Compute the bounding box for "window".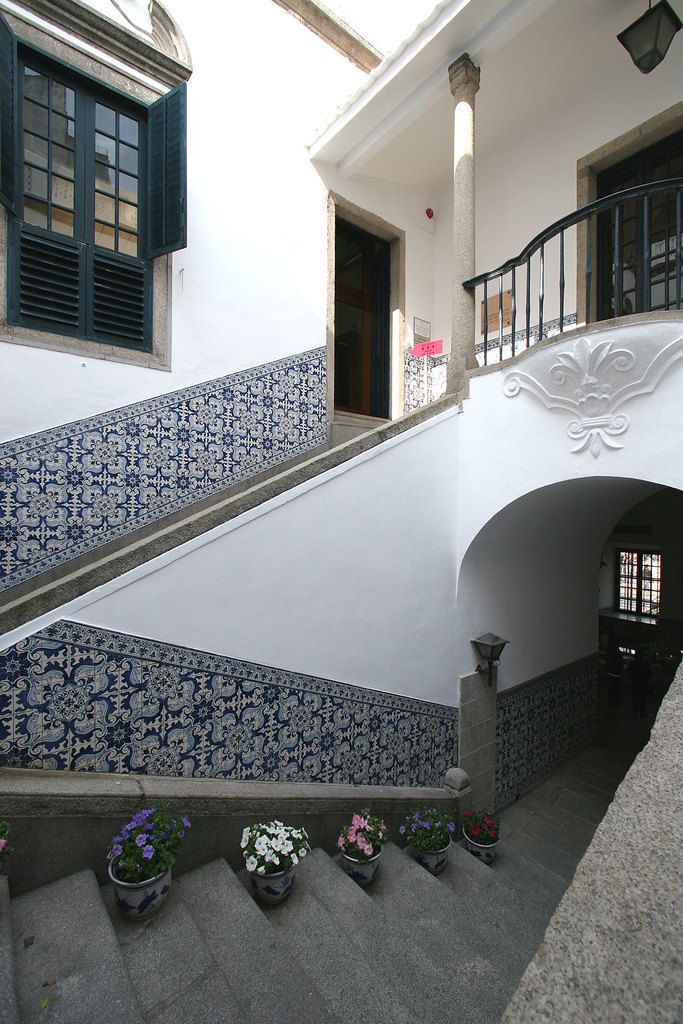
bbox=[14, 31, 175, 342].
